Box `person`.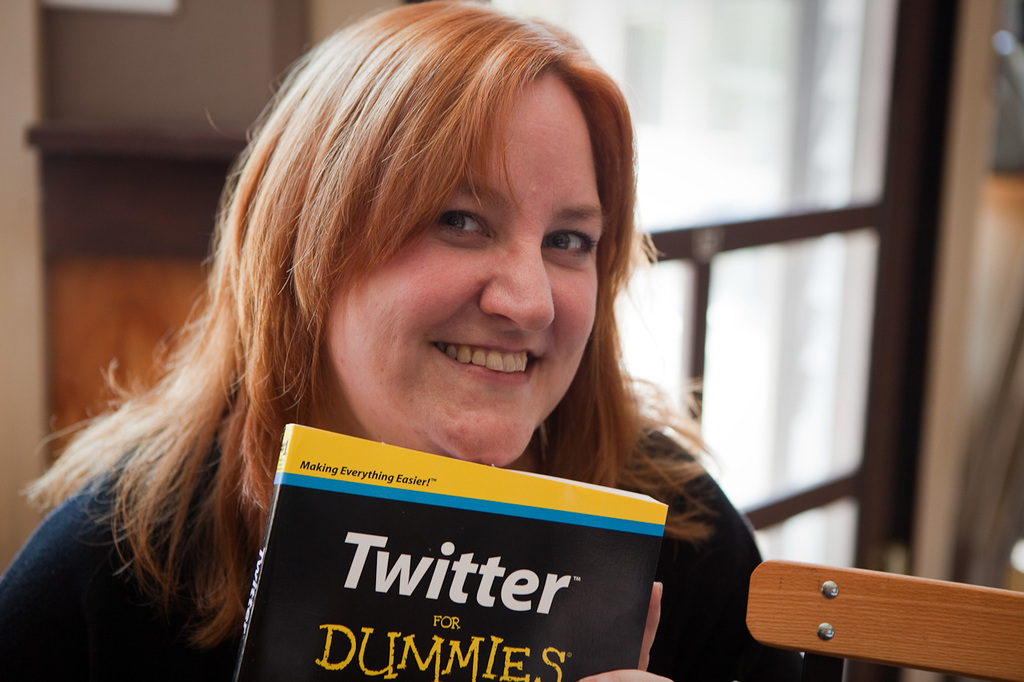
bbox=(105, 0, 763, 662).
